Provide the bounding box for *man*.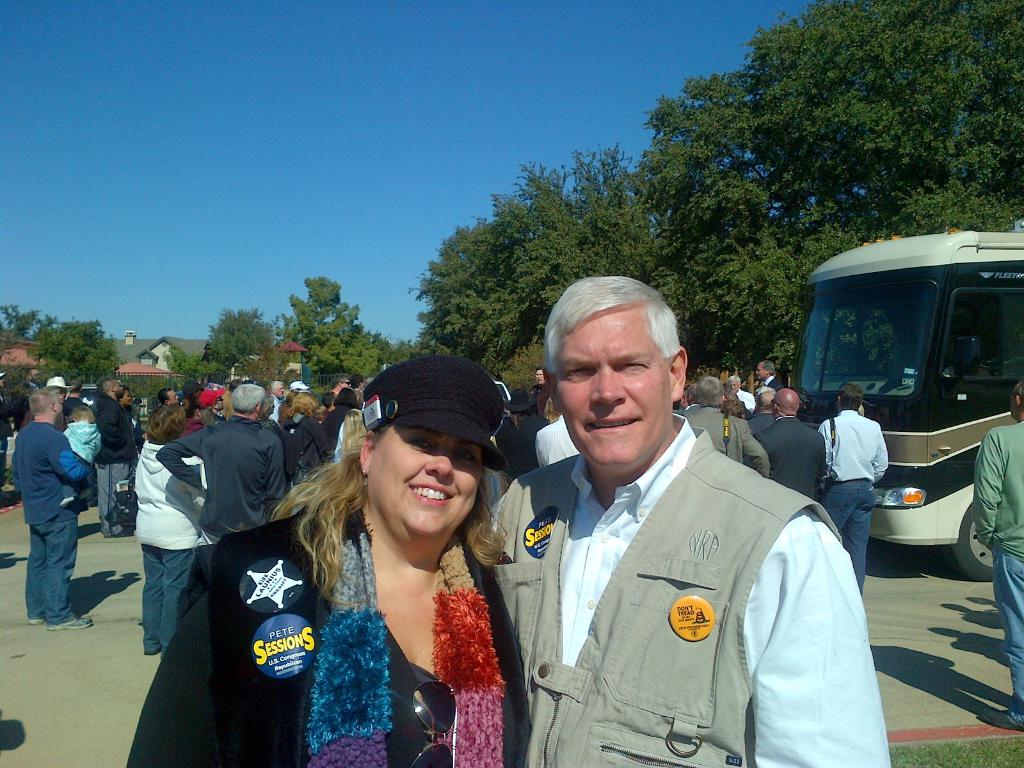
Rect(817, 385, 888, 598).
